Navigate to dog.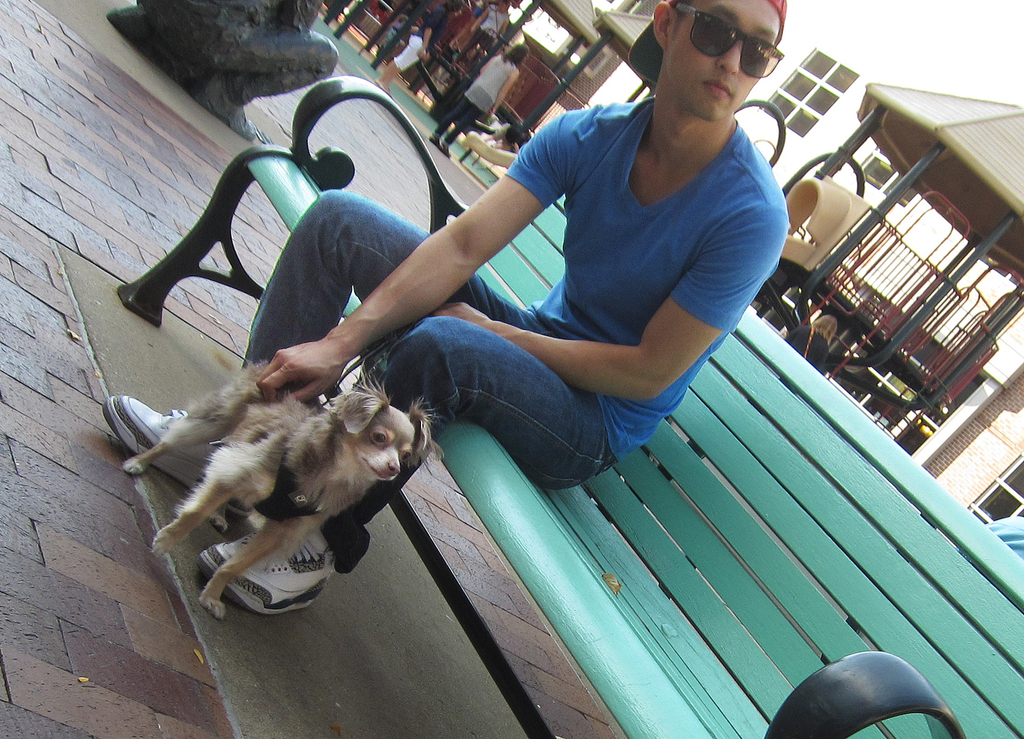
Navigation target: [left=119, top=356, right=457, bottom=620].
